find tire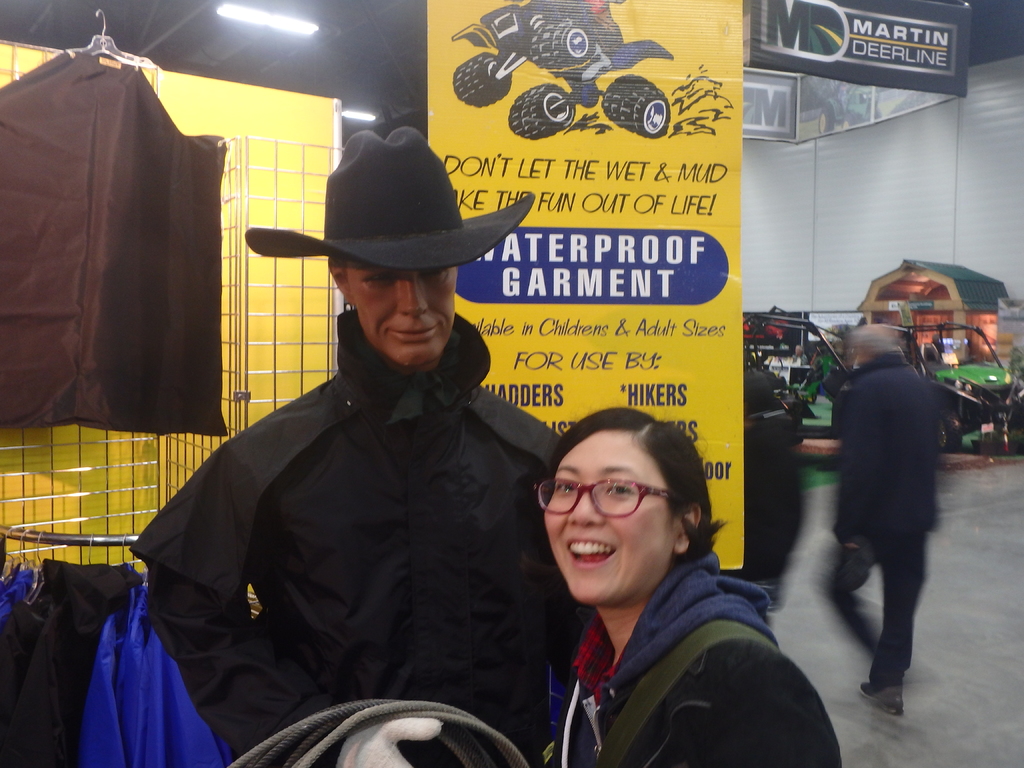
x1=934 y1=409 x2=962 y2=454
